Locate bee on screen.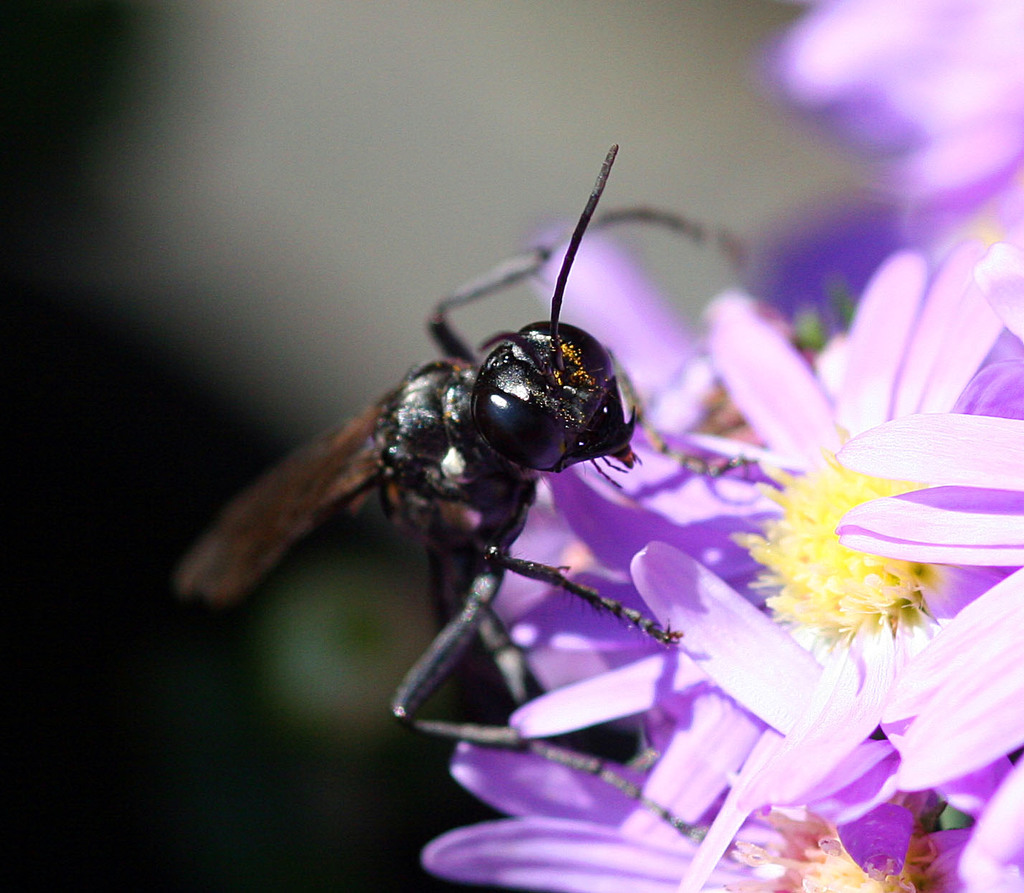
On screen at BBox(161, 138, 709, 778).
